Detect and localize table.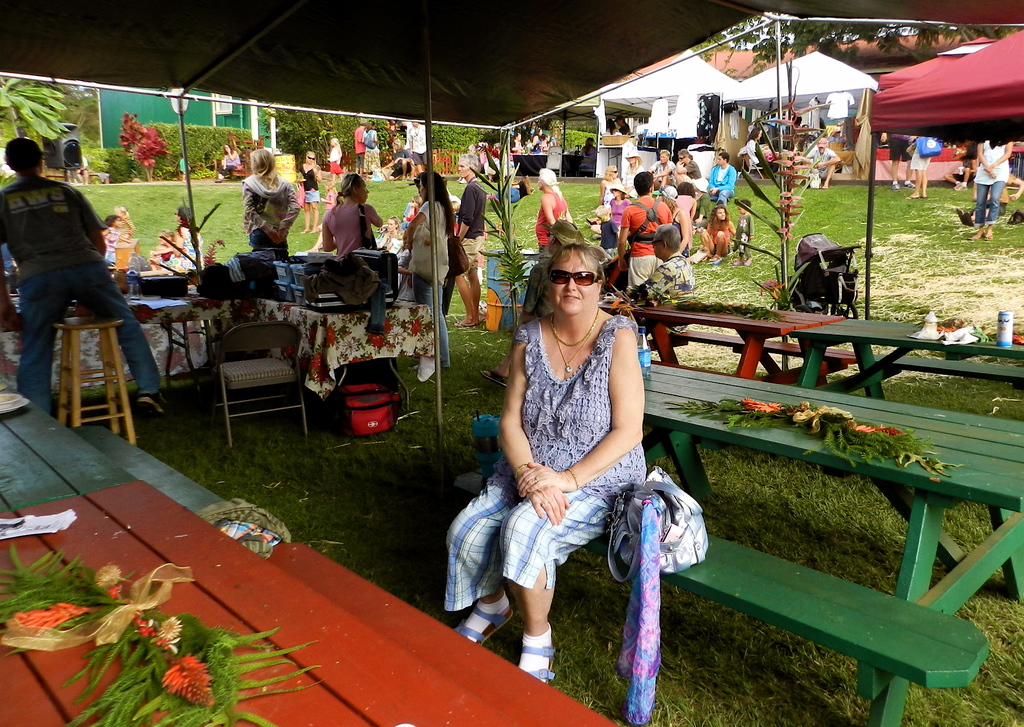
Localized at rect(459, 363, 1023, 726).
